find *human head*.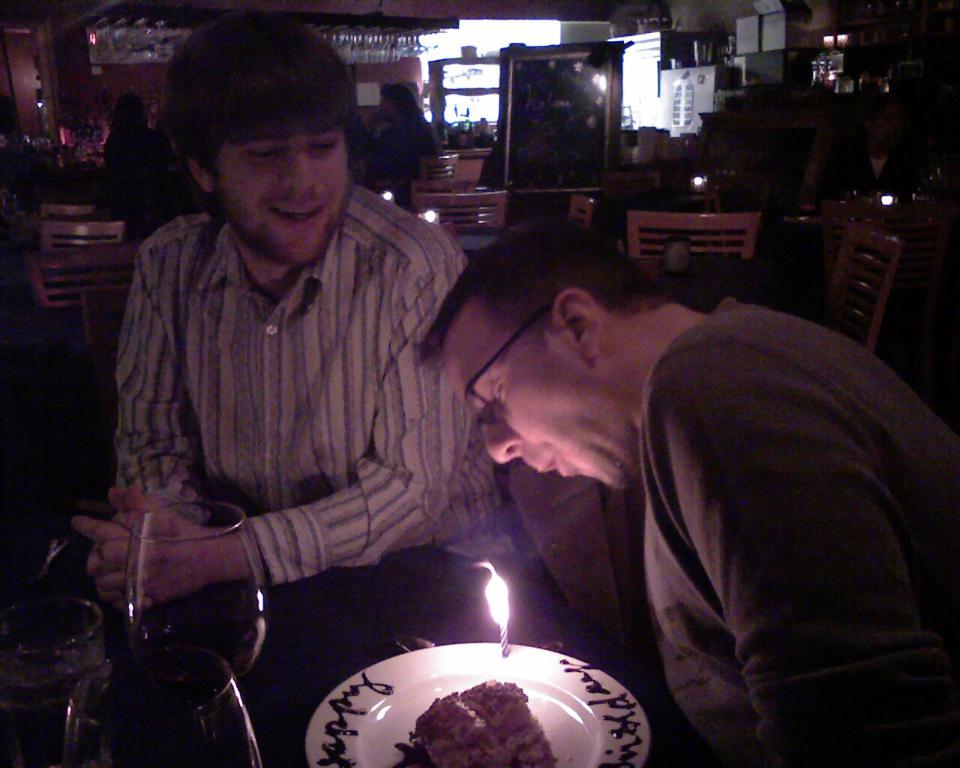
x1=382, y1=86, x2=418, y2=126.
